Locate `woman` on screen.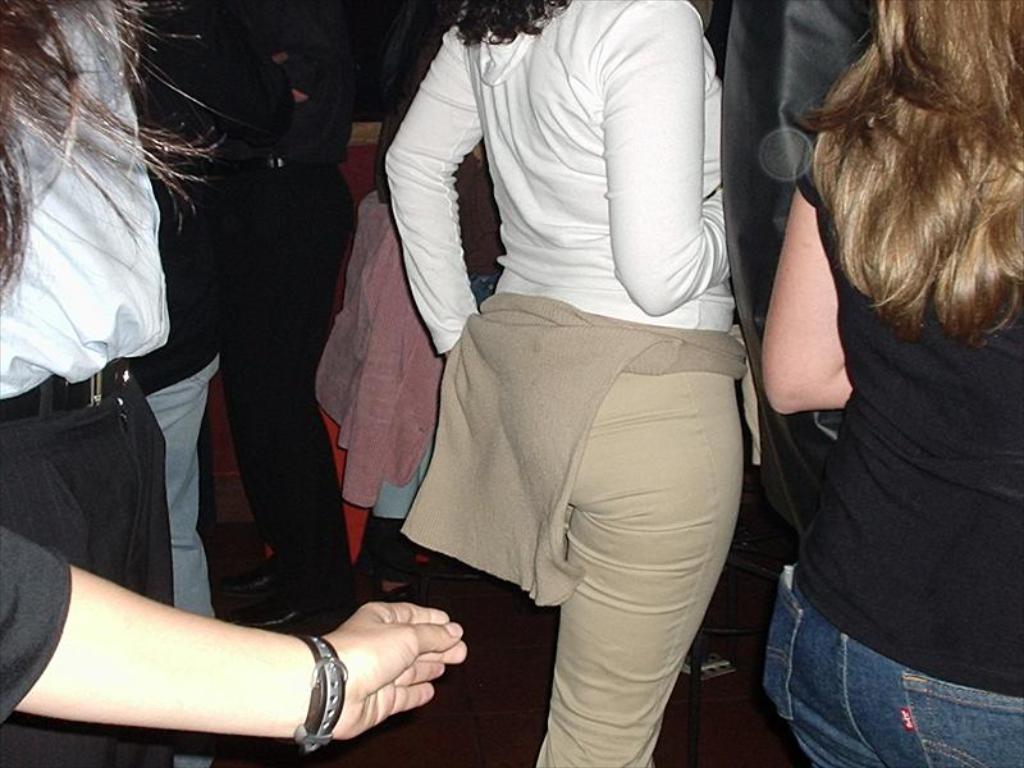
On screen at (380,0,744,767).
